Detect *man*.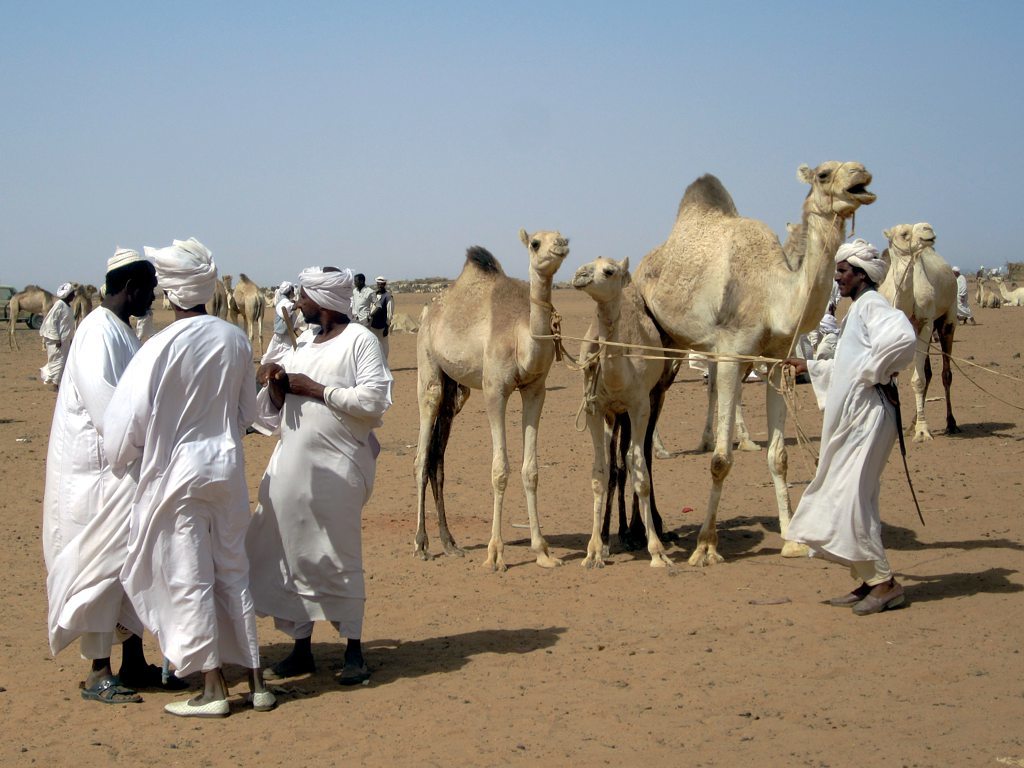
Detected at {"x1": 257, "y1": 262, "x2": 393, "y2": 686}.
